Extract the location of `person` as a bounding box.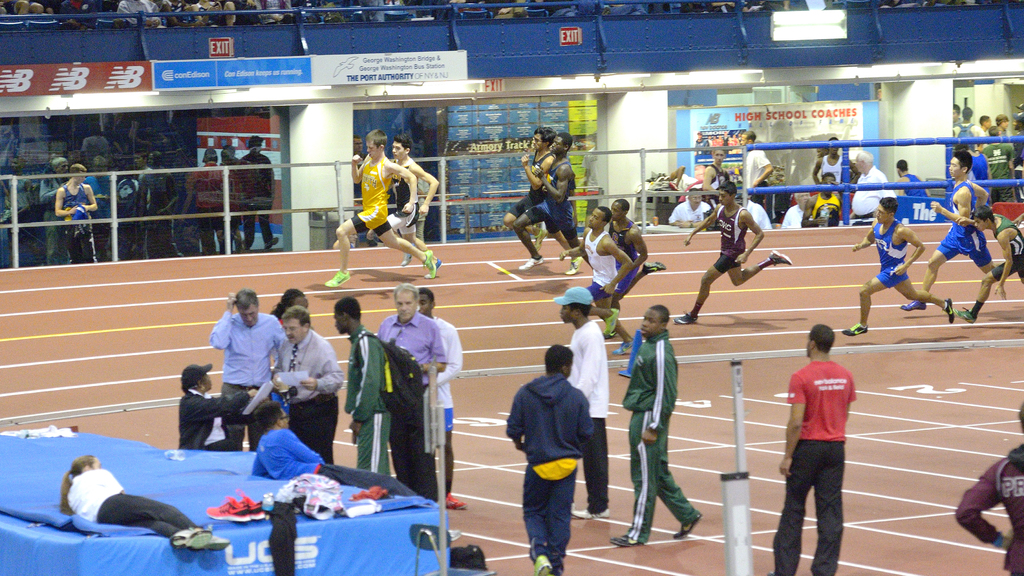
rect(139, 149, 180, 259).
